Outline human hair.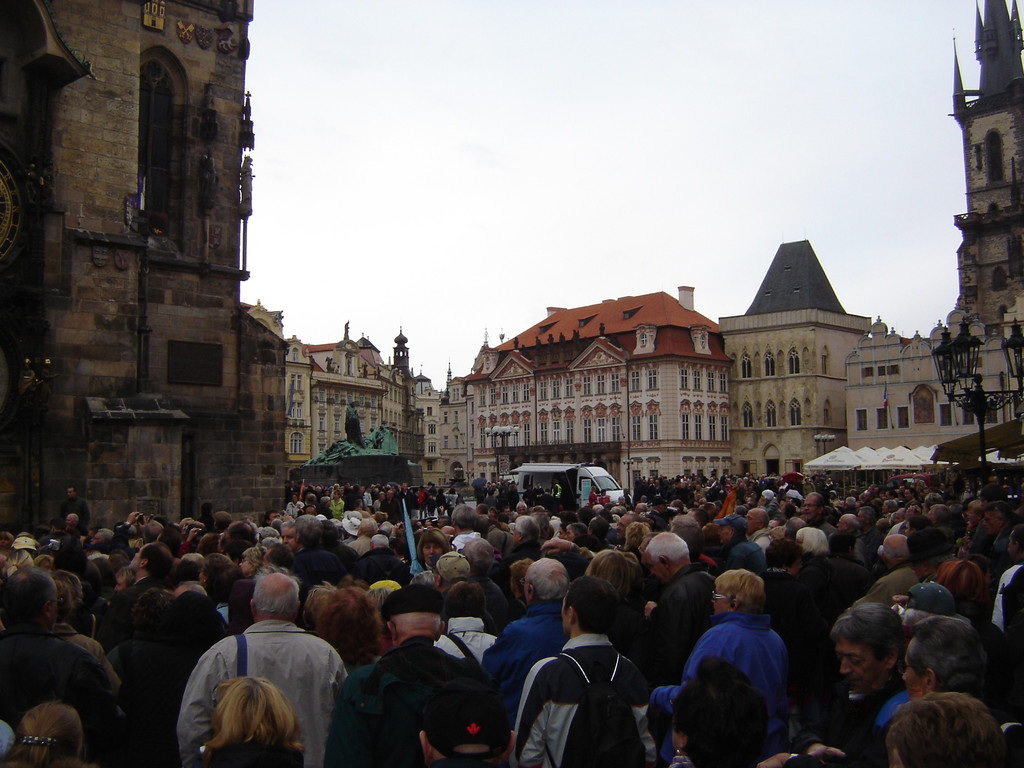
Outline: {"left": 795, "top": 525, "right": 829, "bottom": 554}.
